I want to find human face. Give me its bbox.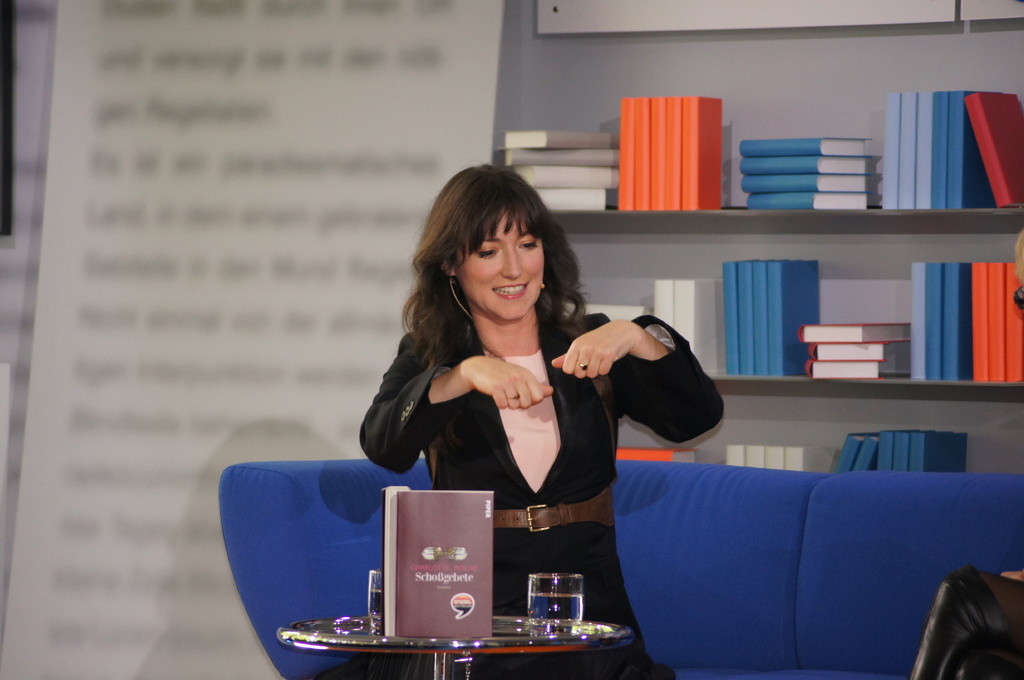
460 214 547 322.
